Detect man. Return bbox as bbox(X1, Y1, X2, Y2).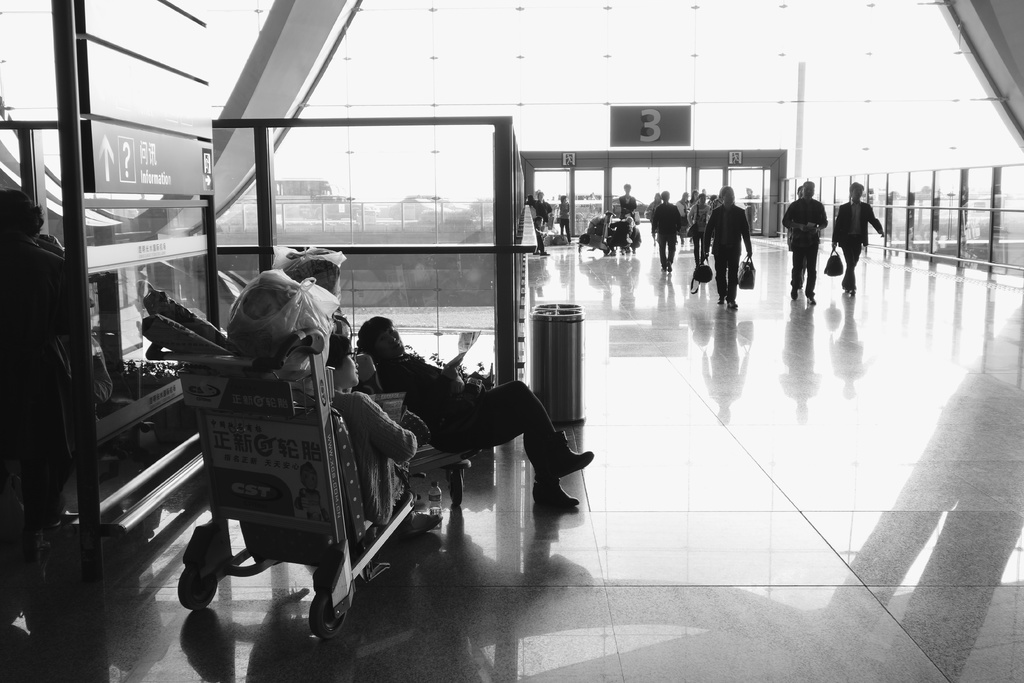
bbox(702, 186, 755, 312).
